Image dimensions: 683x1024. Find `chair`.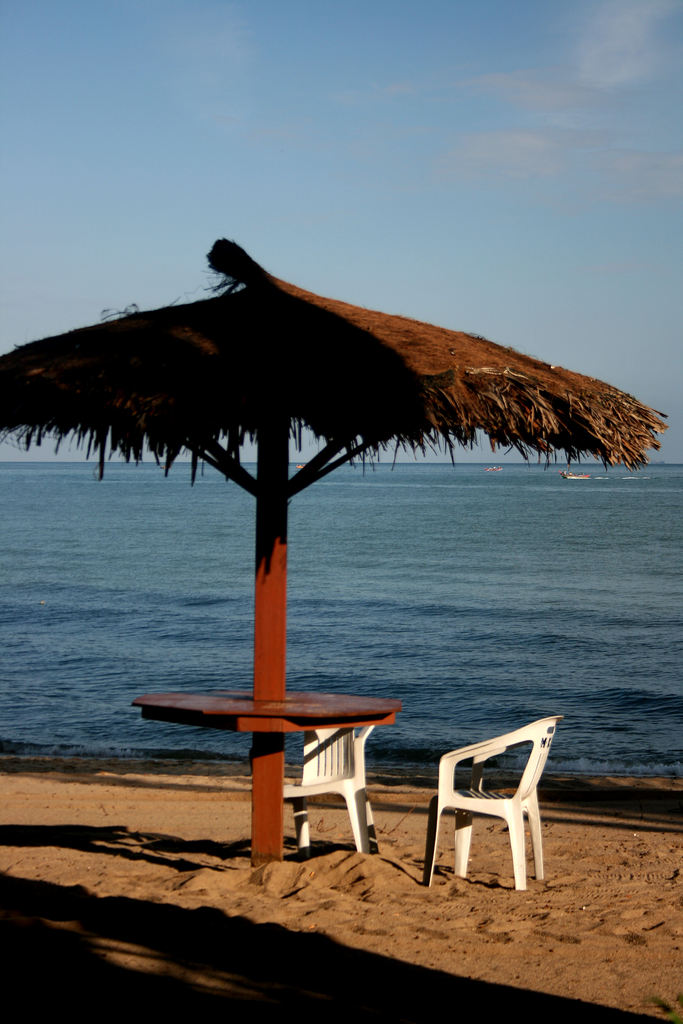
[left=416, top=708, right=564, bottom=909].
